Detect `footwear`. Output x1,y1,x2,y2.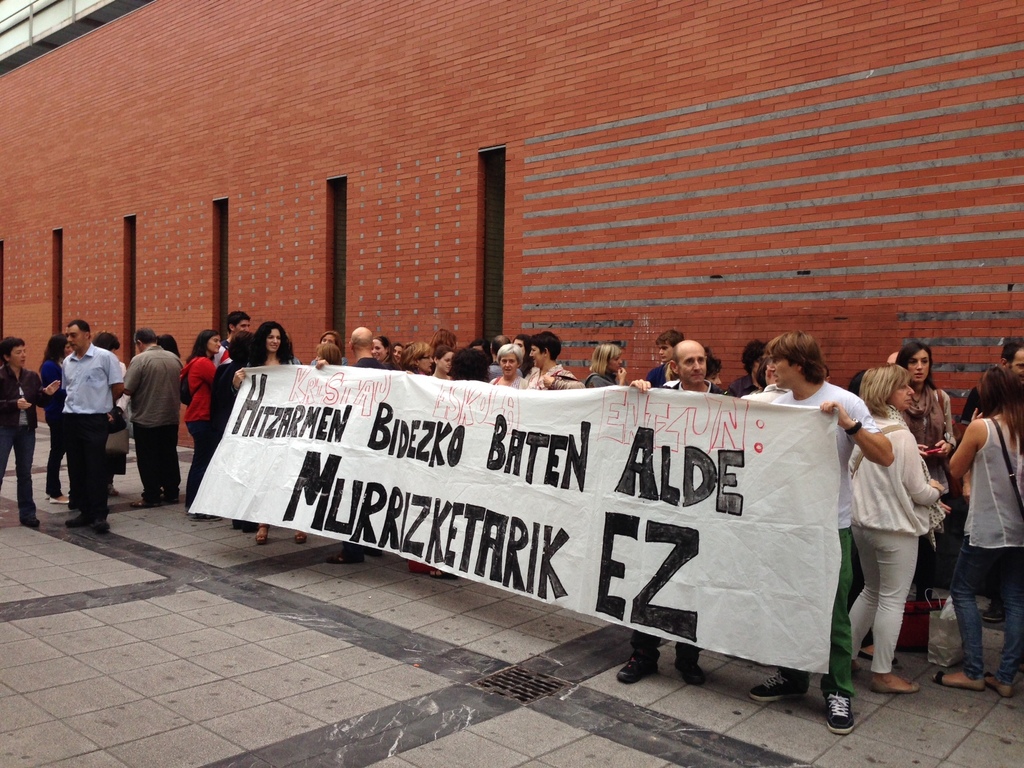
49,490,75,505.
